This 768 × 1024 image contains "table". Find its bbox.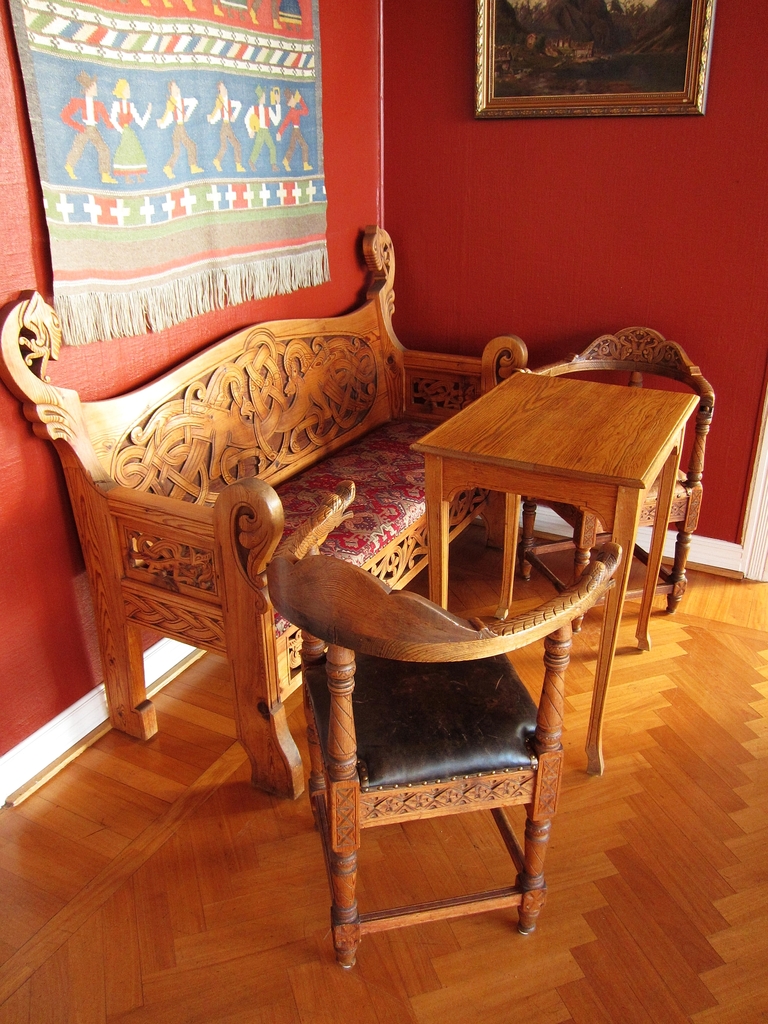
375:332:716:751.
